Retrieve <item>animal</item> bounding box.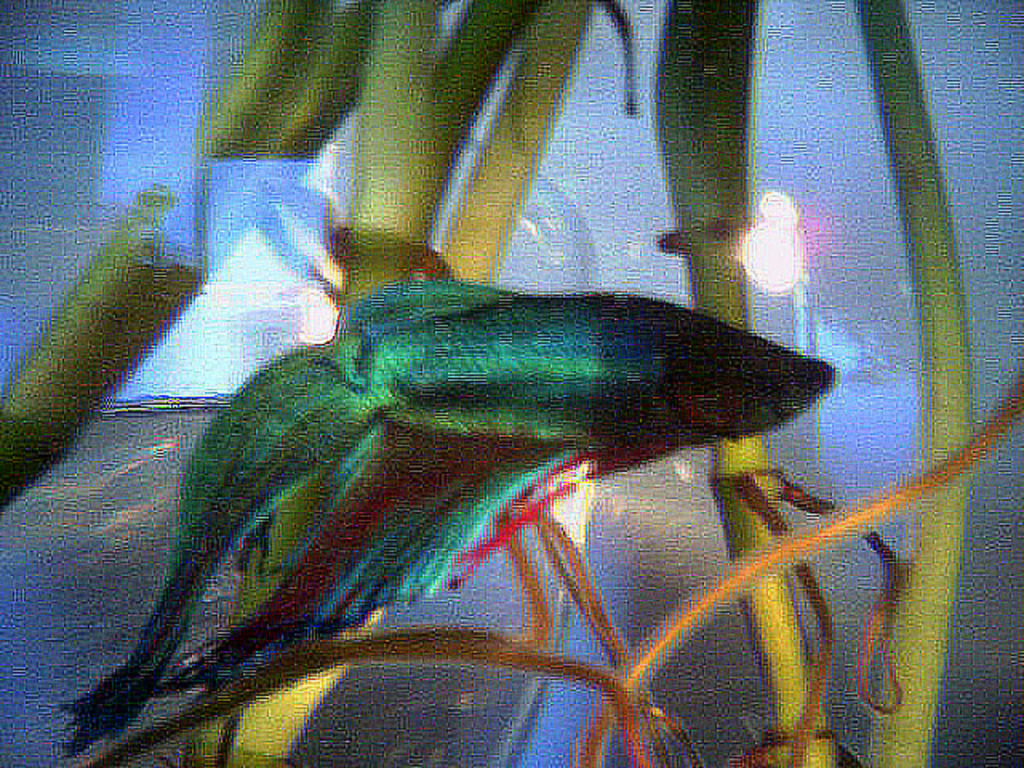
Bounding box: {"left": 54, "top": 275, "right": 835, "bottom": 763}.
